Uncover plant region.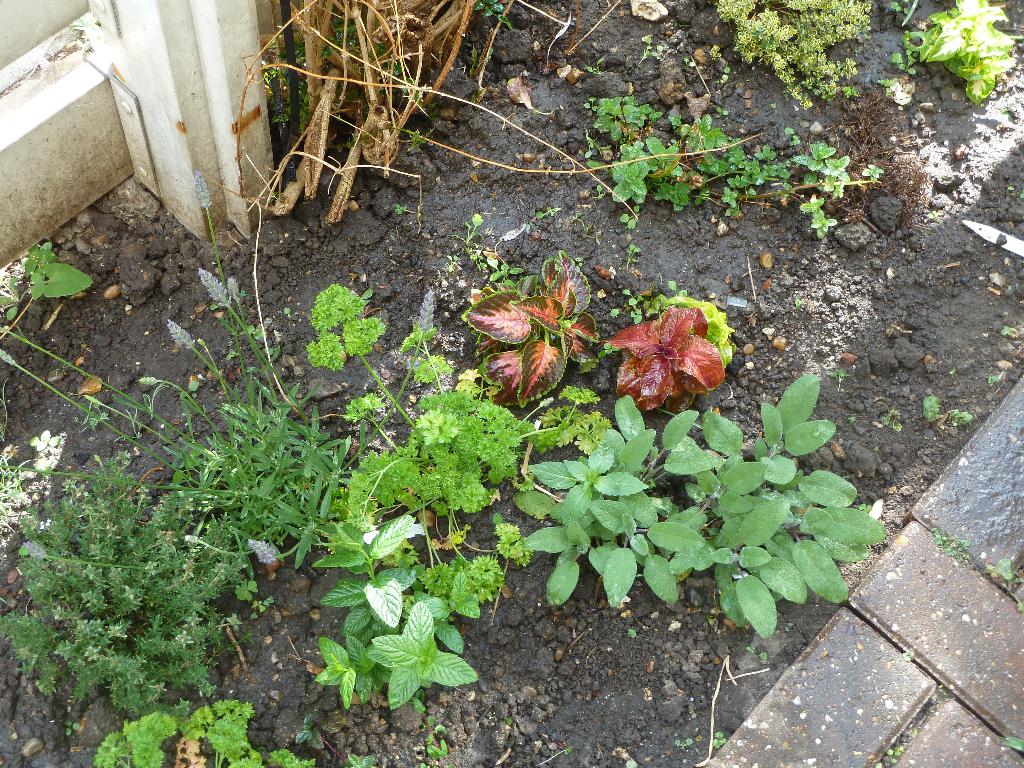
Uncovered: Rect(0, 236, 96, 325).
